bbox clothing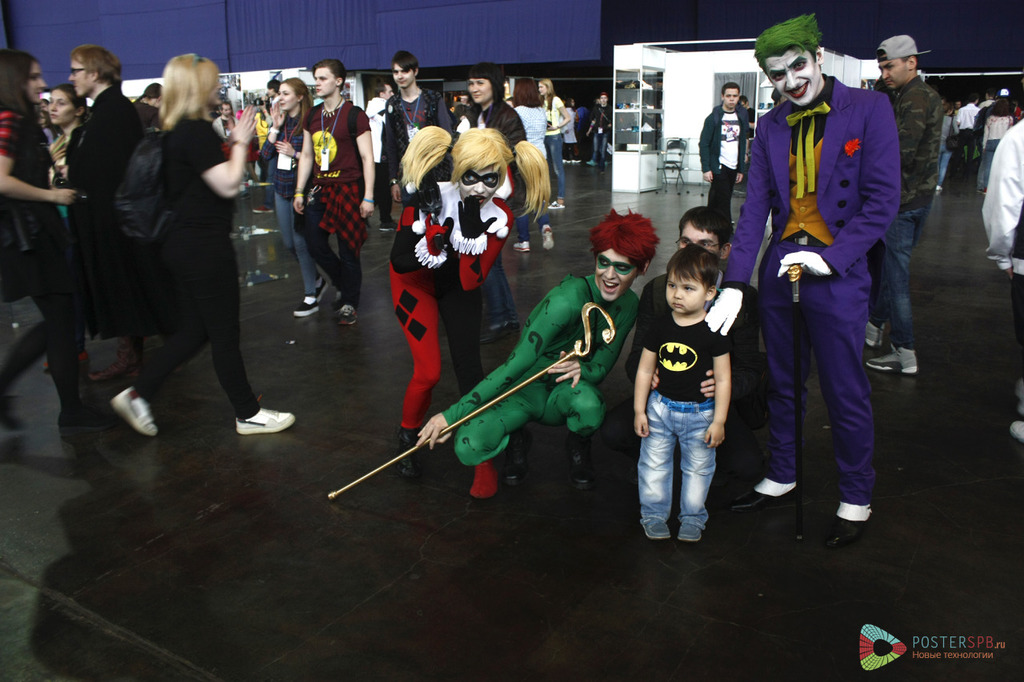
865,78,946,251
